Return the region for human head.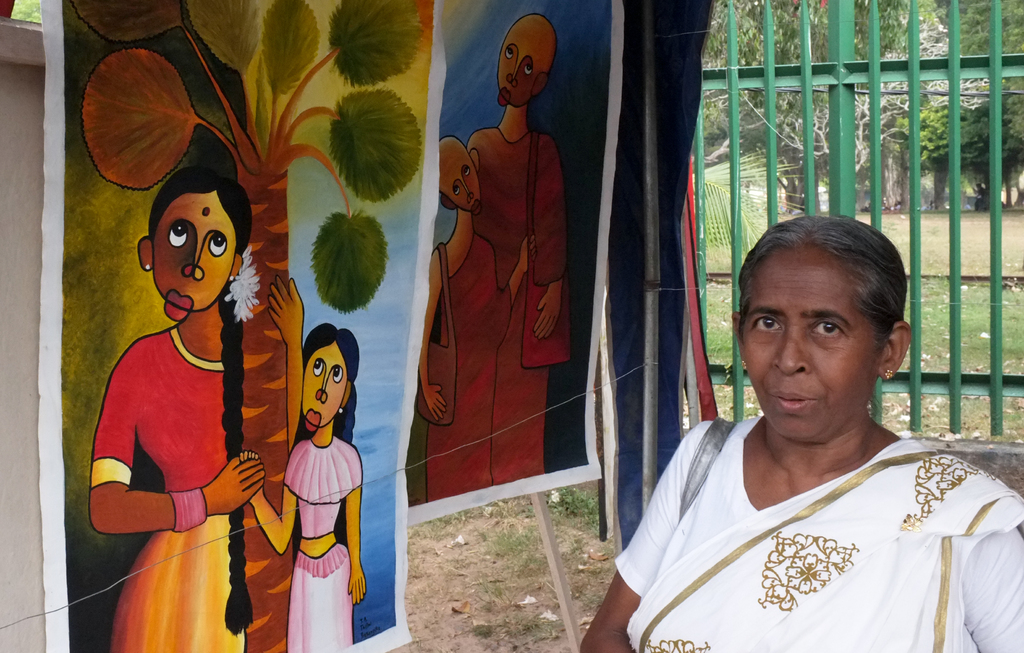
left=138, top=162, right=255, bottom=315.
